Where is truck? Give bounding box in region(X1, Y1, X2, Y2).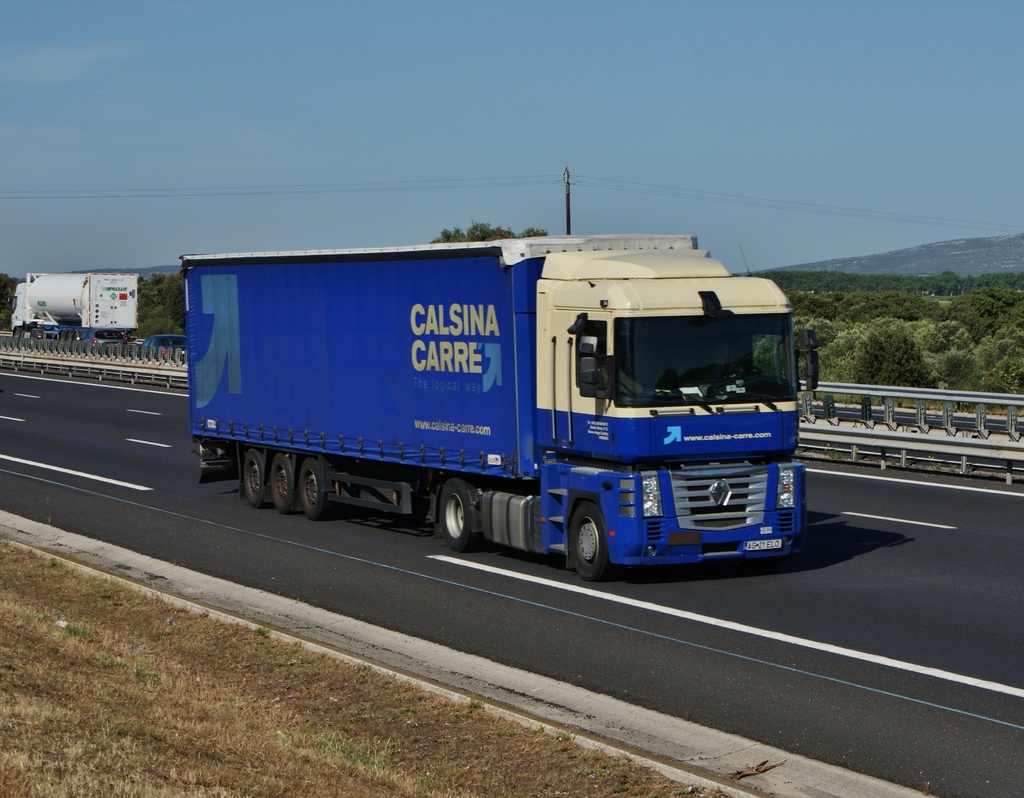
region(180, 213, 820, 577).
